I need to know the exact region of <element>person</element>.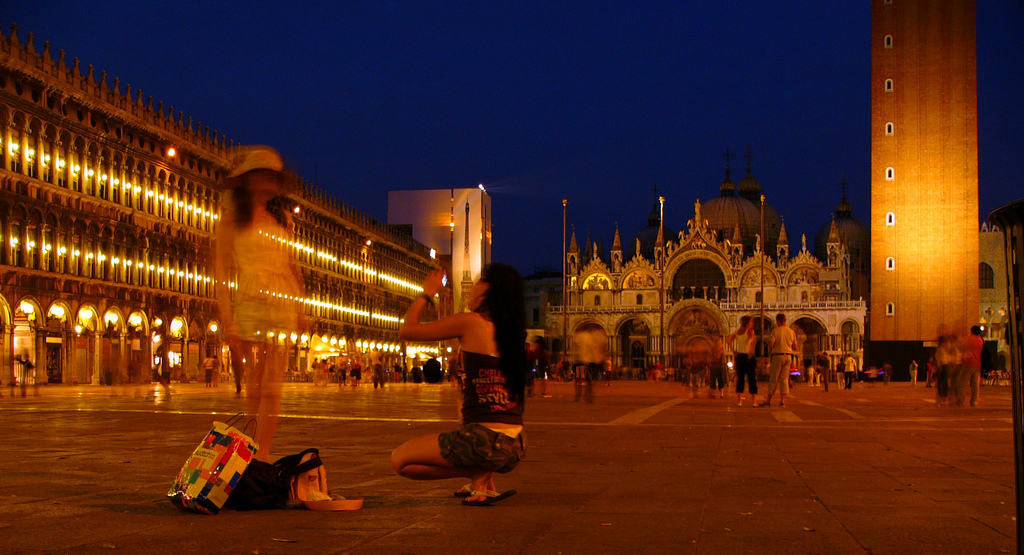
Region: <bbox>524, 341, 530, 396</bbox>.
